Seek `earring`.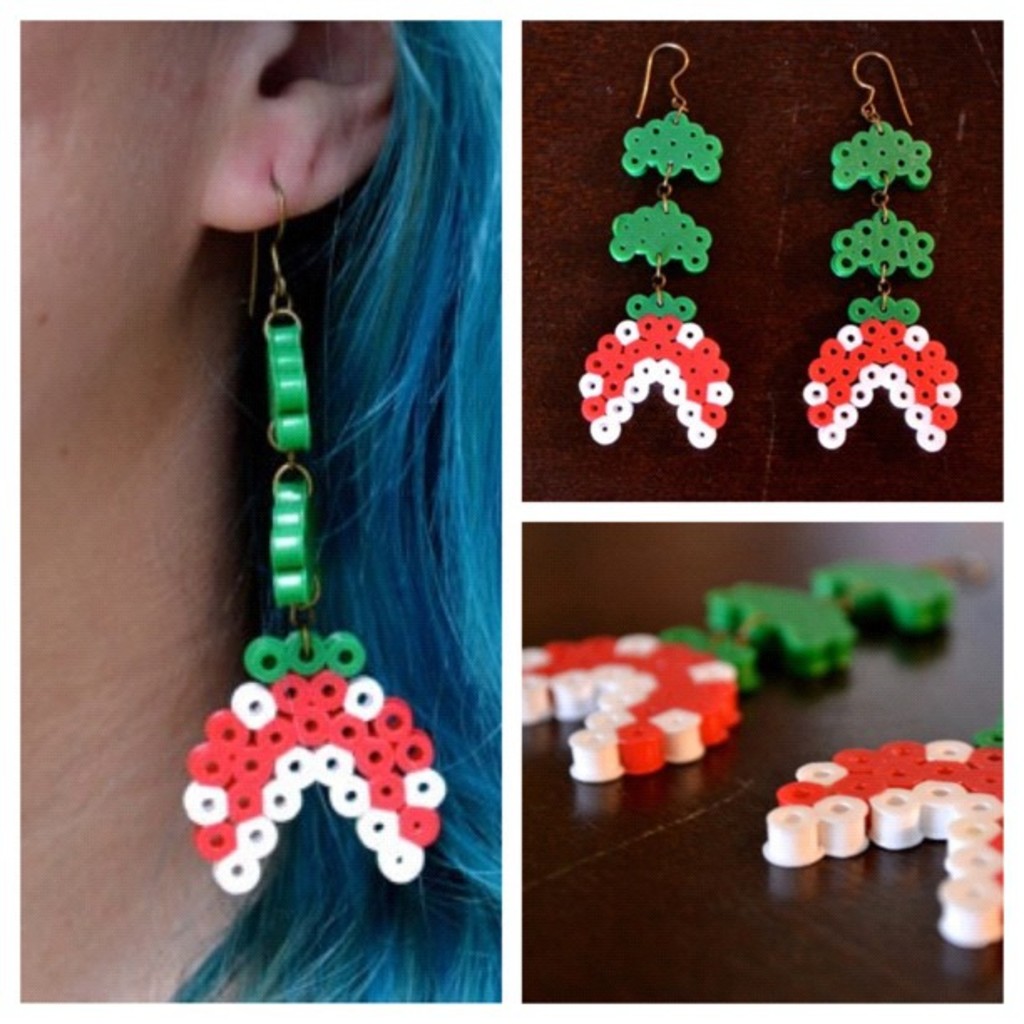
left=577, top=30, right=746, bottom=457.
